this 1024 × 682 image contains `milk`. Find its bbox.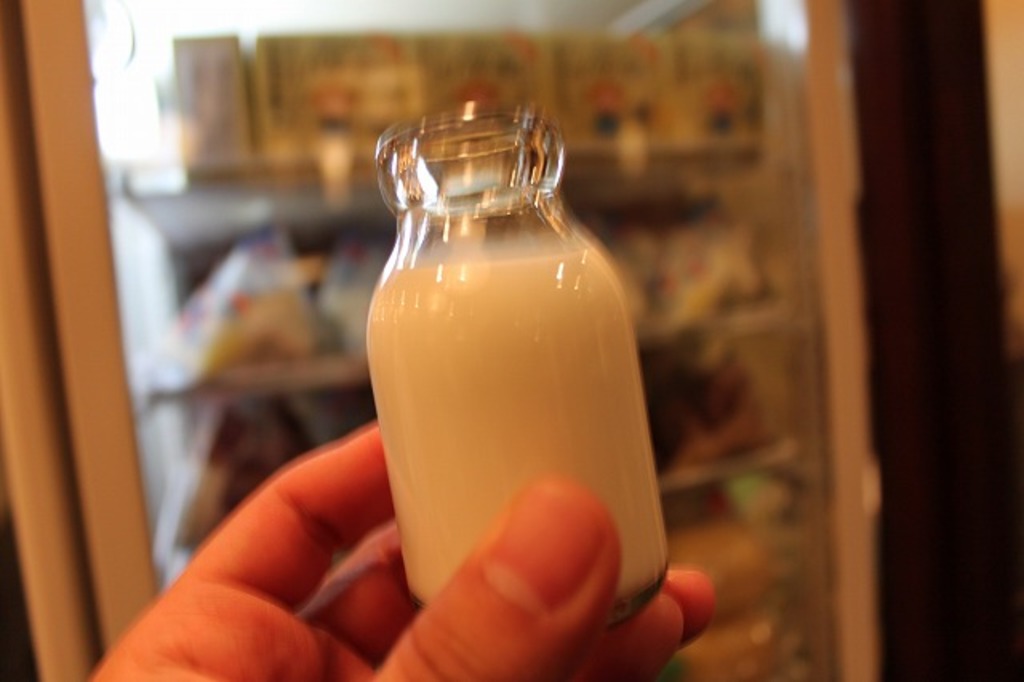
box=[358, 258, 670, 602].
